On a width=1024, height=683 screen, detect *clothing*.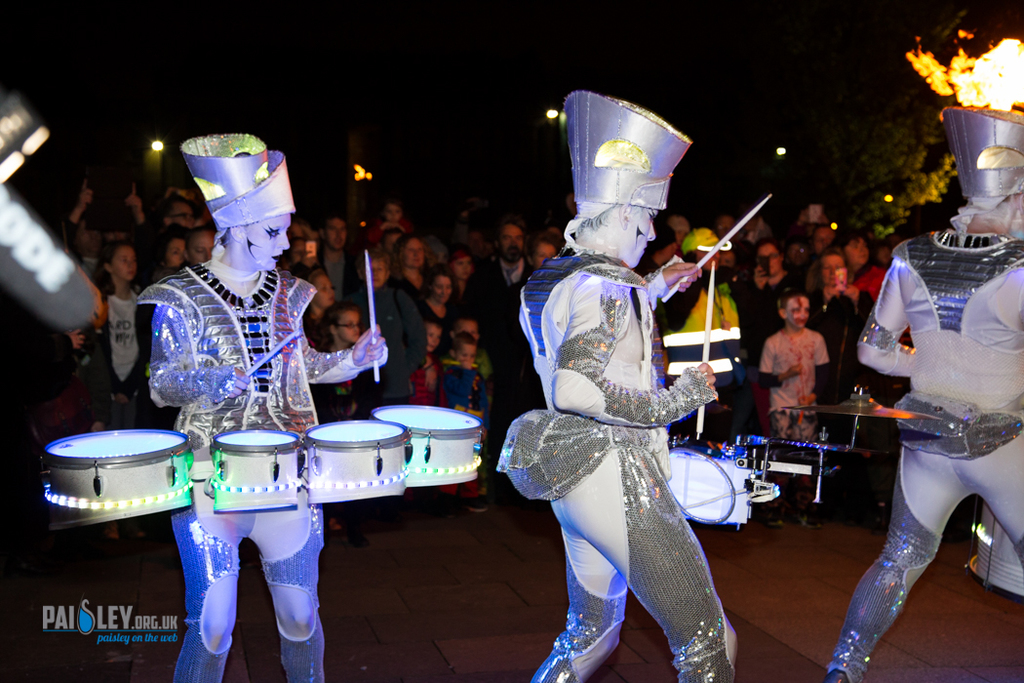
bbox(800, 285, 864, 409).
